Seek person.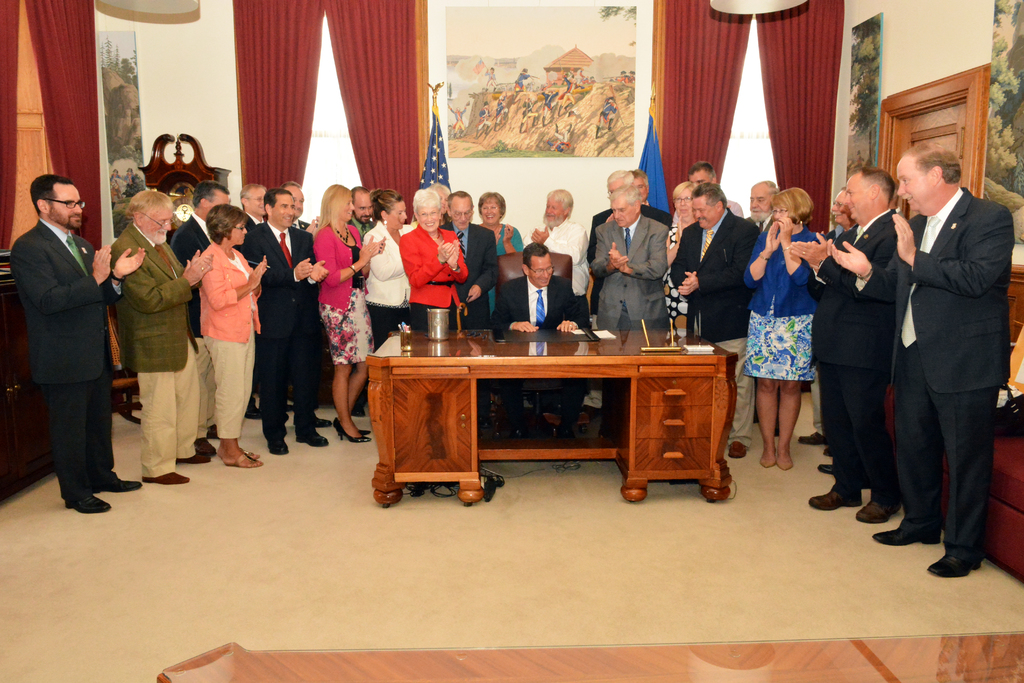
<bbox>196, 201, 271, 468</bbox>.
